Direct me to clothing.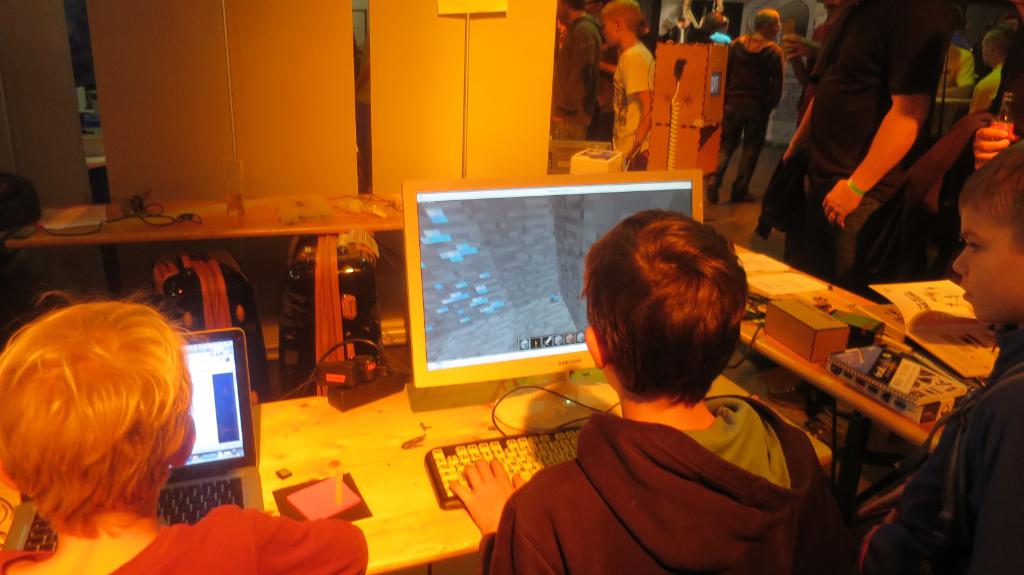
Direction: detection(938, 44, 978, 101).
